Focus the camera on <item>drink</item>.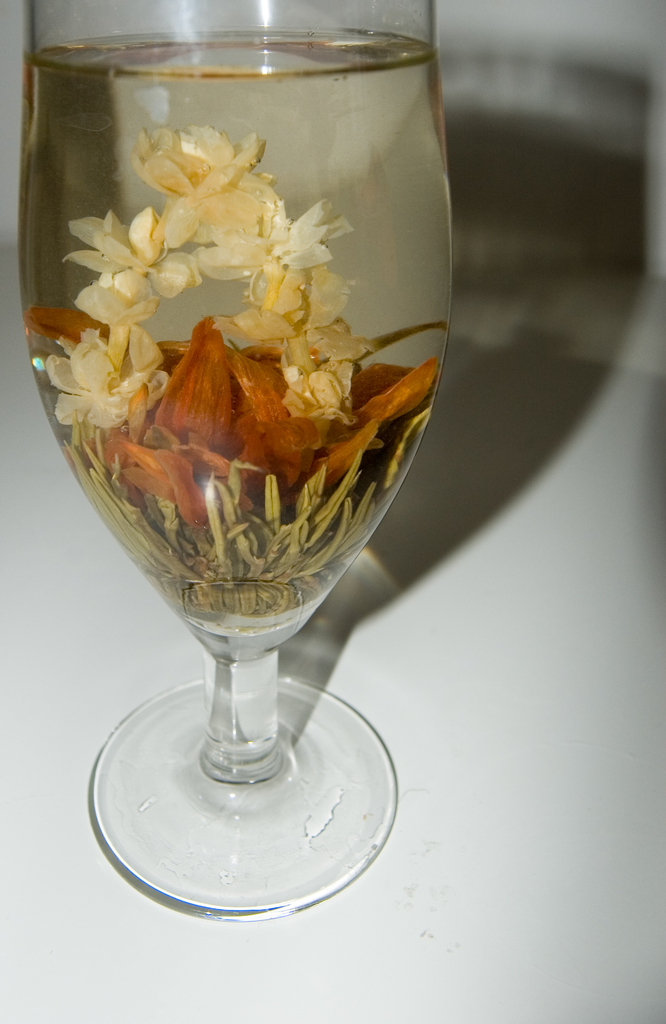
Focus region: (22,30,456,616).
